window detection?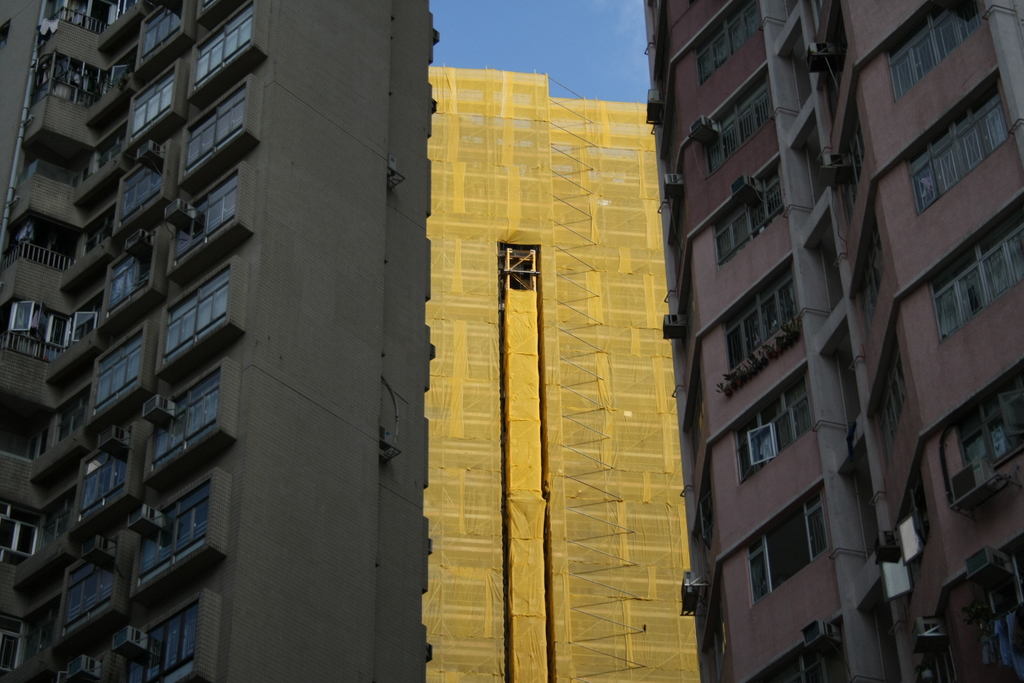
l=129, t=70, r=177, b=131
